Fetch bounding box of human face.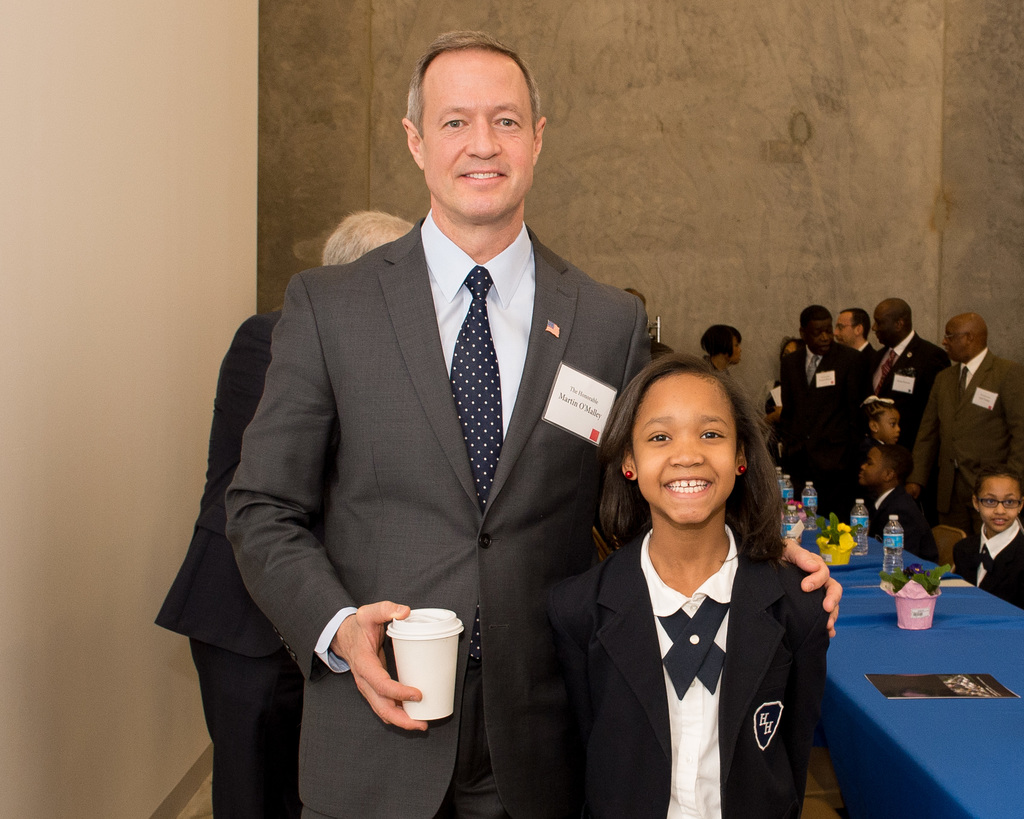
Bbox: (840,314,852,342).
